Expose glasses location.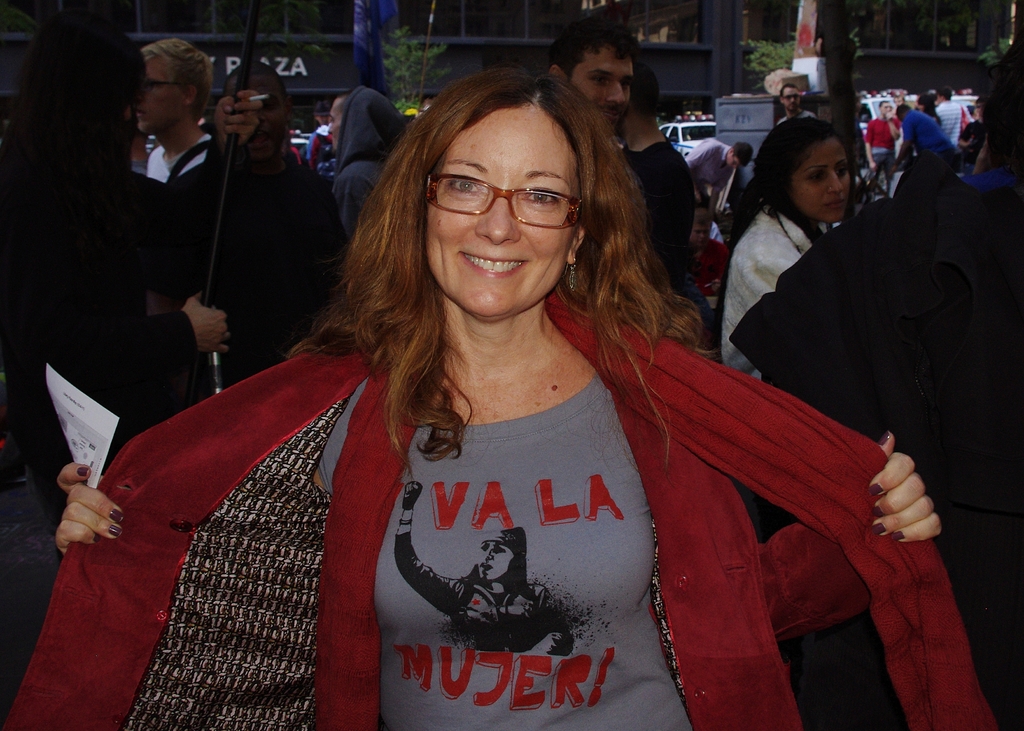
Exposed at 436,166,595,219.
